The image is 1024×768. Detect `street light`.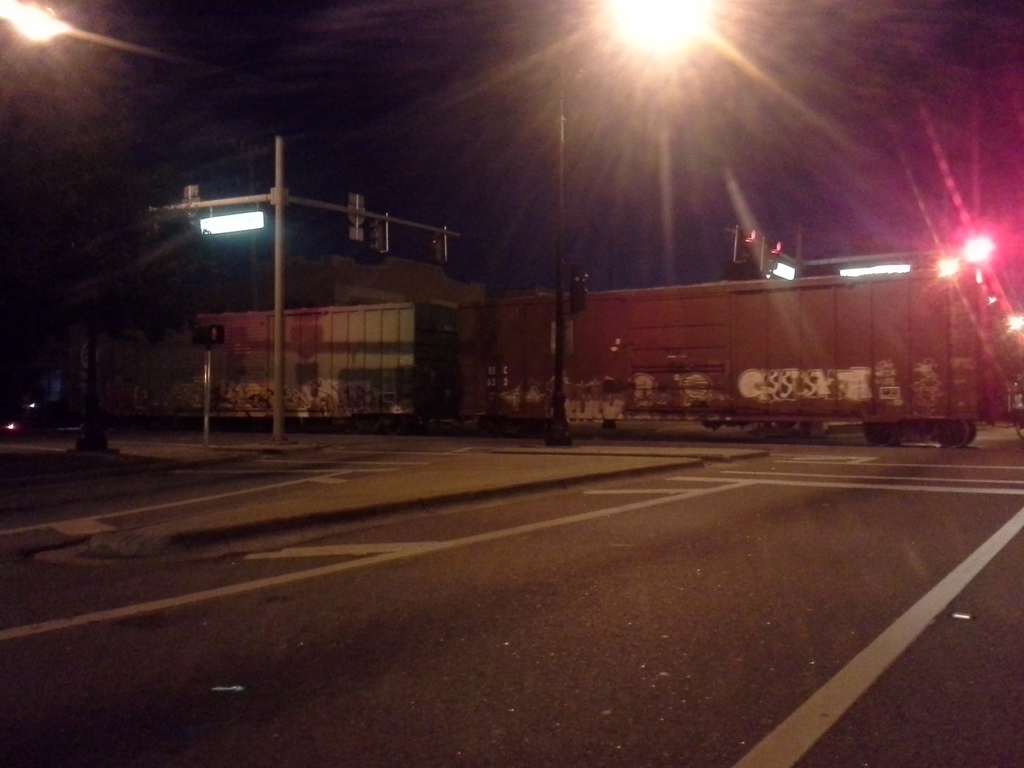
Detection: locate(547, 0, 588, 449).
